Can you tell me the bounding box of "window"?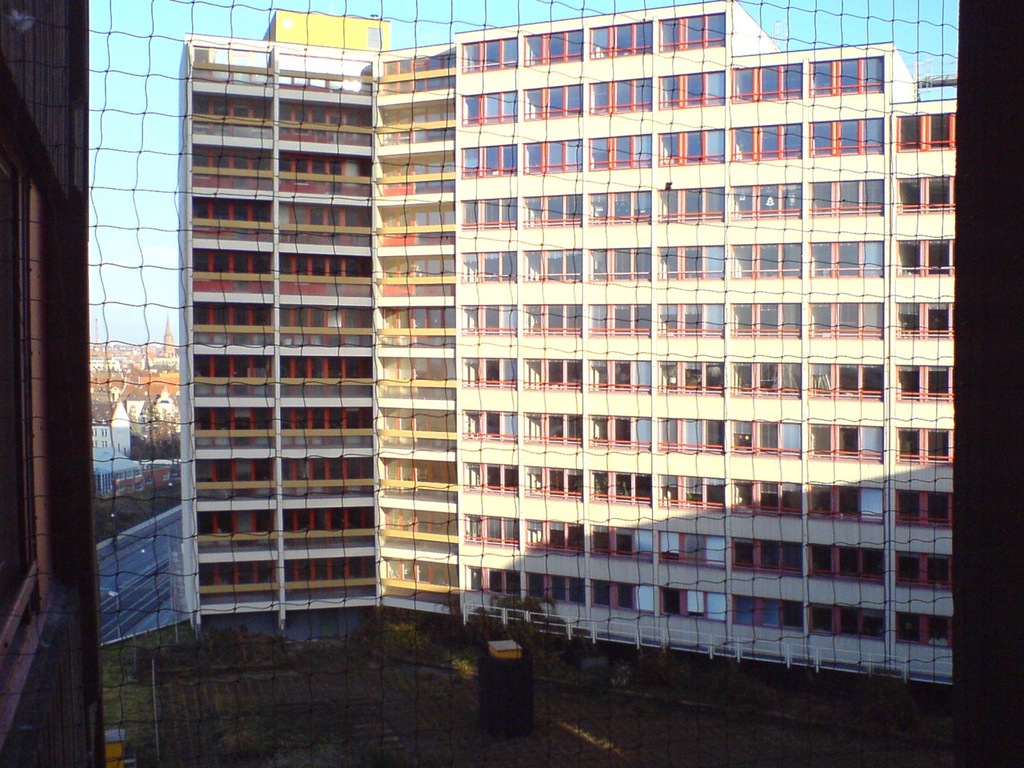
box=[453, 302, 515, 340].
